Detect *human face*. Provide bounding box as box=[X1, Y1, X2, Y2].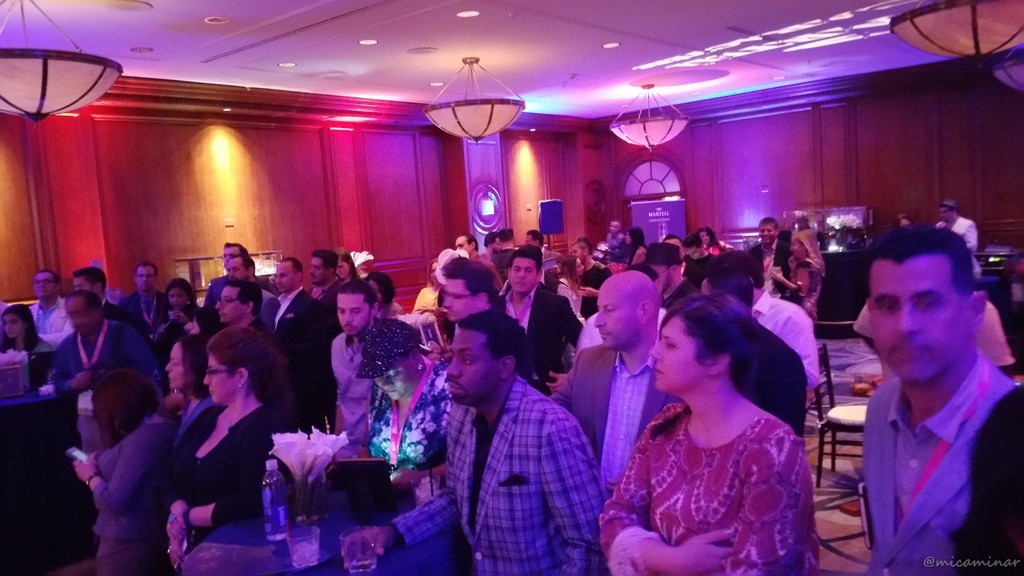
box=[578, 239, 591, 251].
